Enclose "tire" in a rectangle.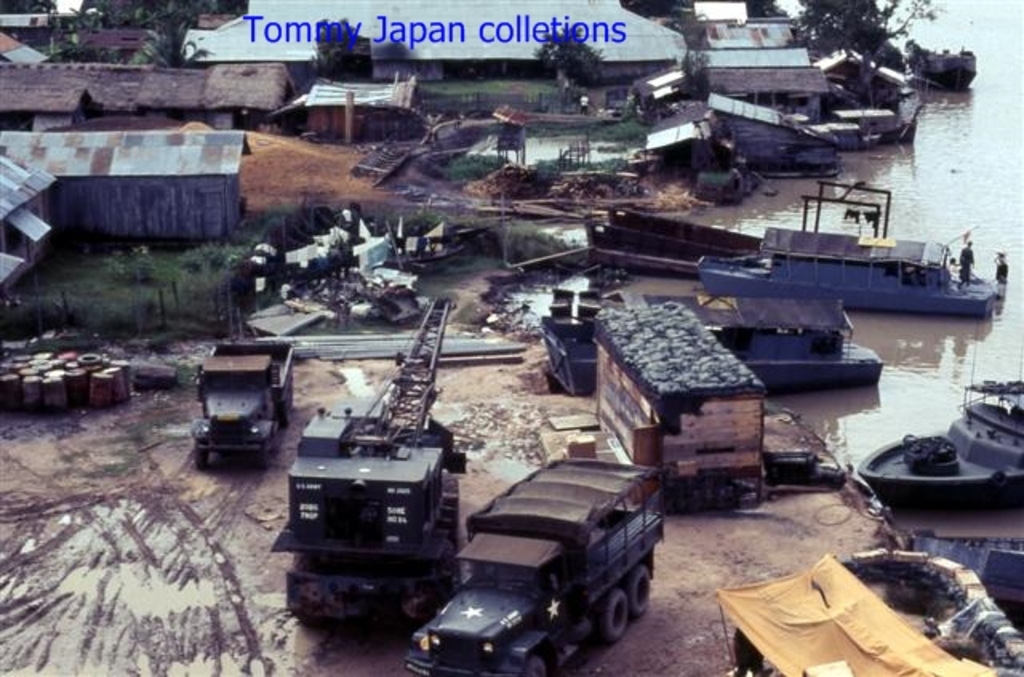
x1=197, y1=437, x2=216, y2=472.
